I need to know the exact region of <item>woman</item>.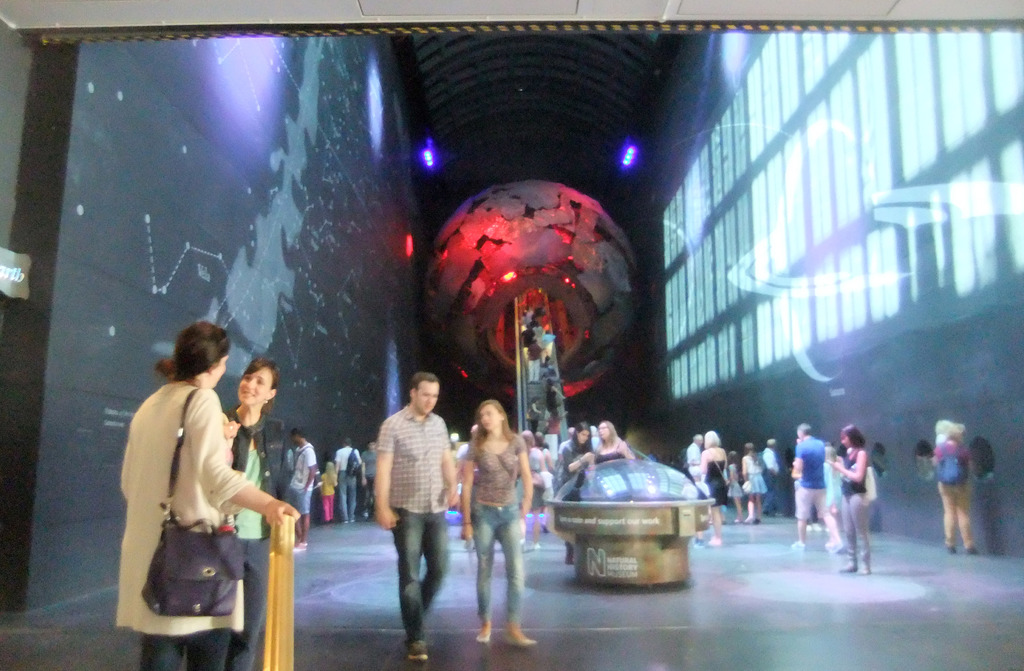
Region: [557, 427, 595, 559].
